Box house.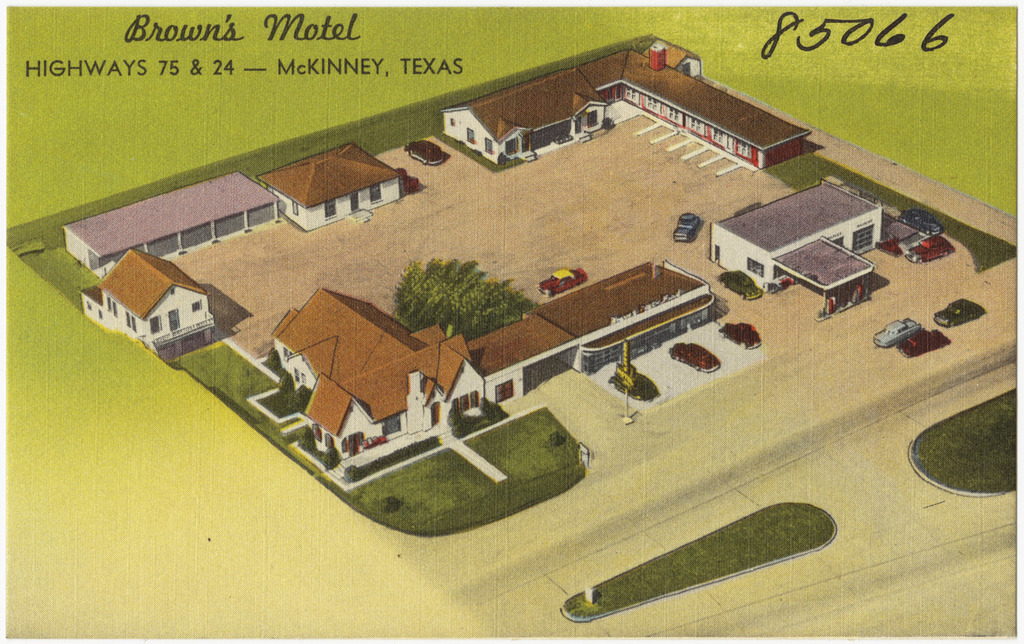
(534, 254, 717, 380).
